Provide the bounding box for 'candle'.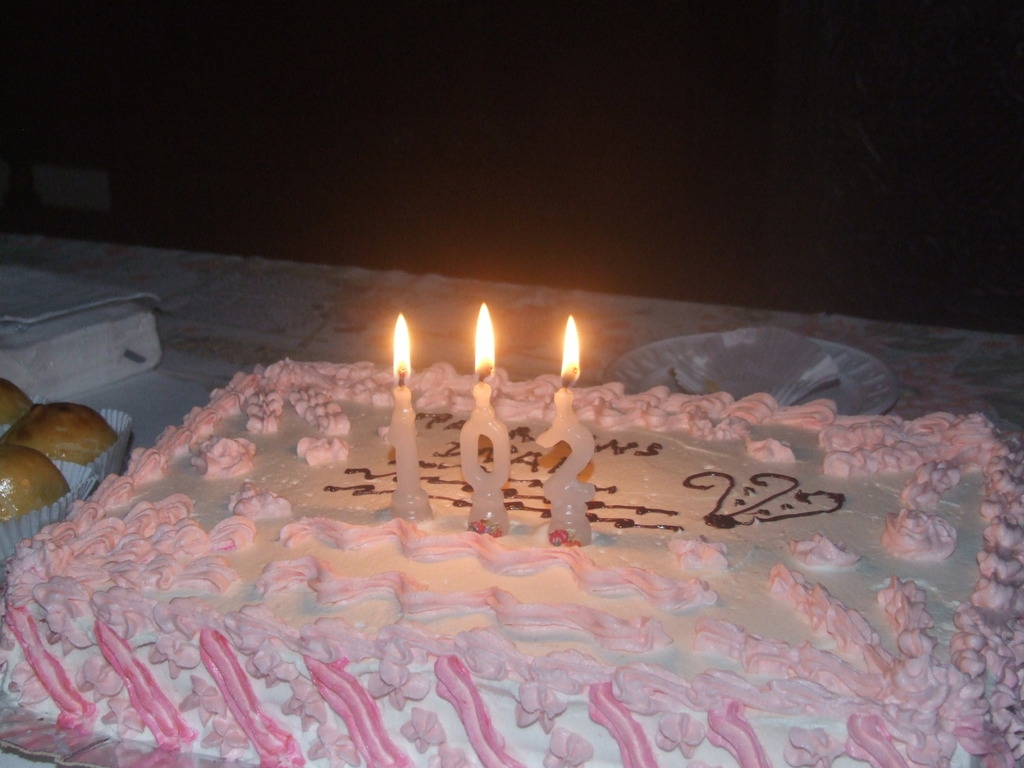
[left=470, top=308, right=507, bottom=538].
